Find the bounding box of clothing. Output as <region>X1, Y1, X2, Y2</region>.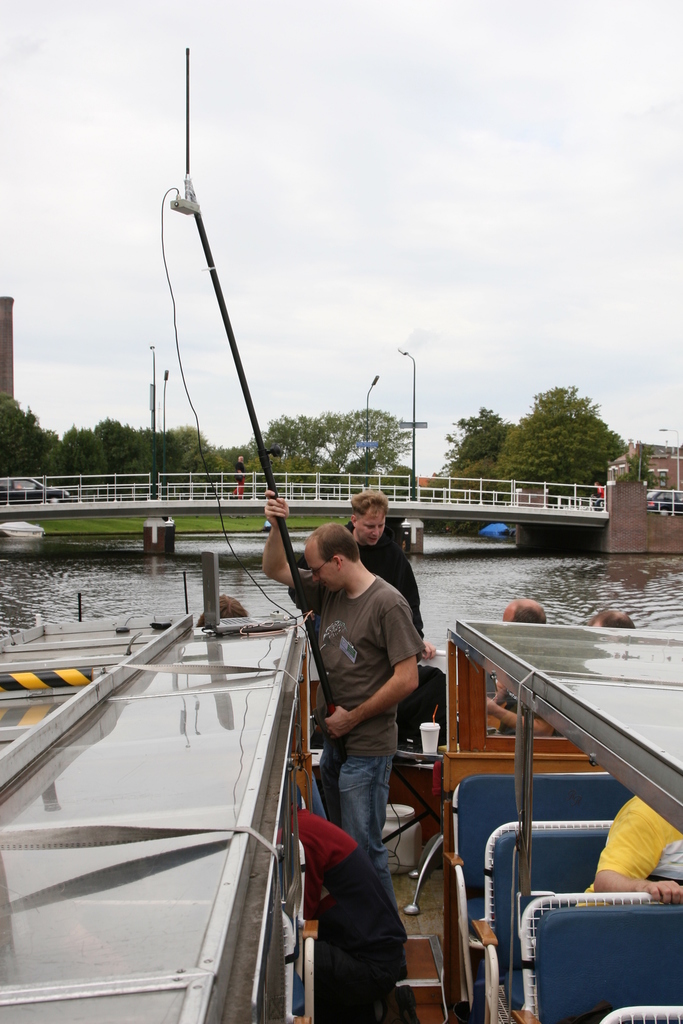
<region>591, 804, 674, 915</region>.
